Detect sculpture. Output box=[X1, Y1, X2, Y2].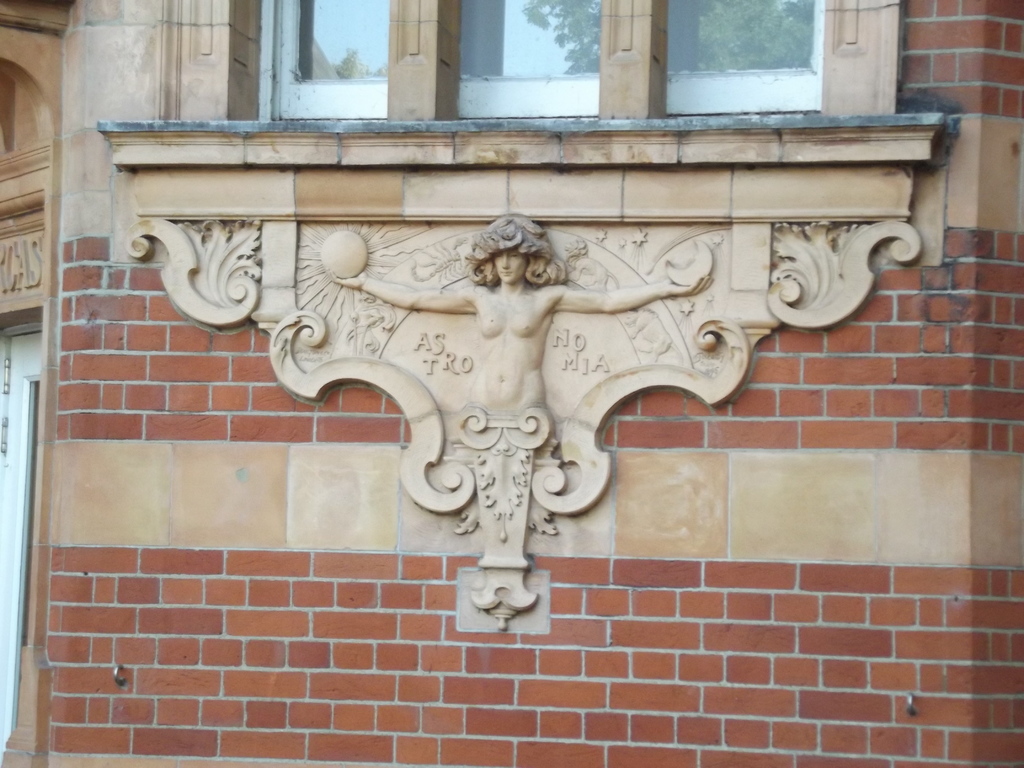
box=[222, 196, 836, 582].
